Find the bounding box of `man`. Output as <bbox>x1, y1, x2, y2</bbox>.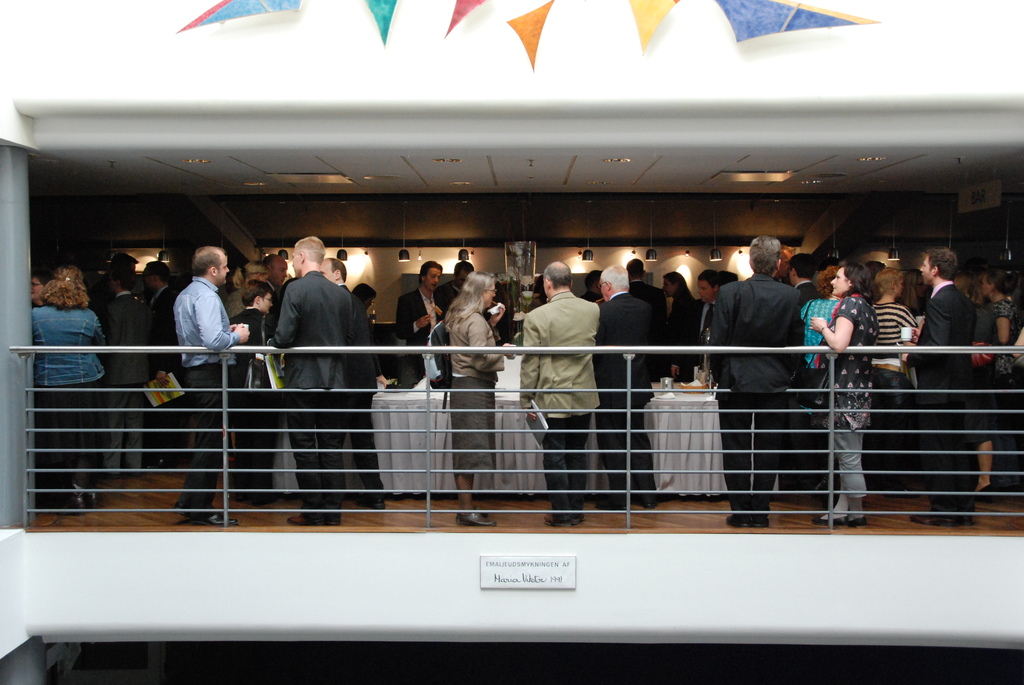
<bbox>316, 253, 385, 508</bbox>.
